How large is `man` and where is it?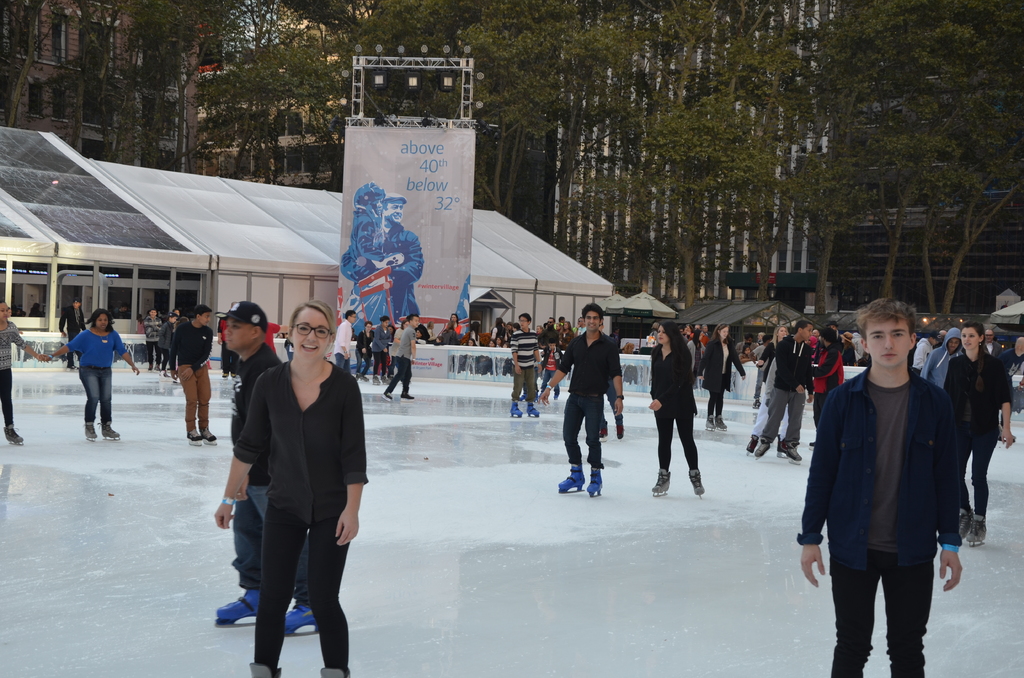
Bounding box: <box>372,315,390,381</box>.
